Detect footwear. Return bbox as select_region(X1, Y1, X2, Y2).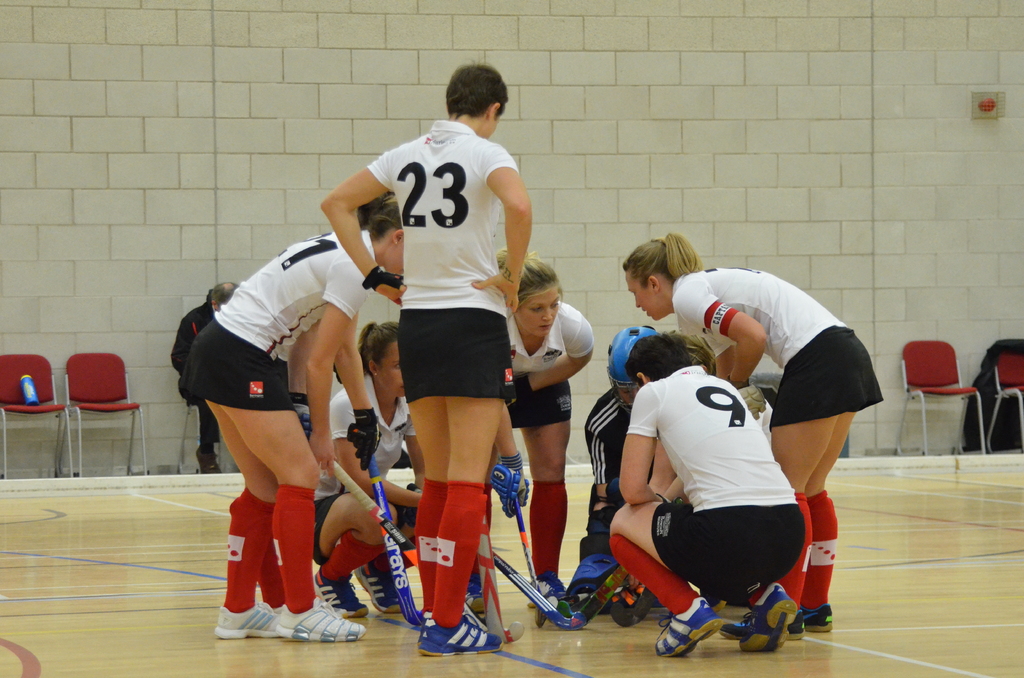
select_region(414, 617, 510, 661).
